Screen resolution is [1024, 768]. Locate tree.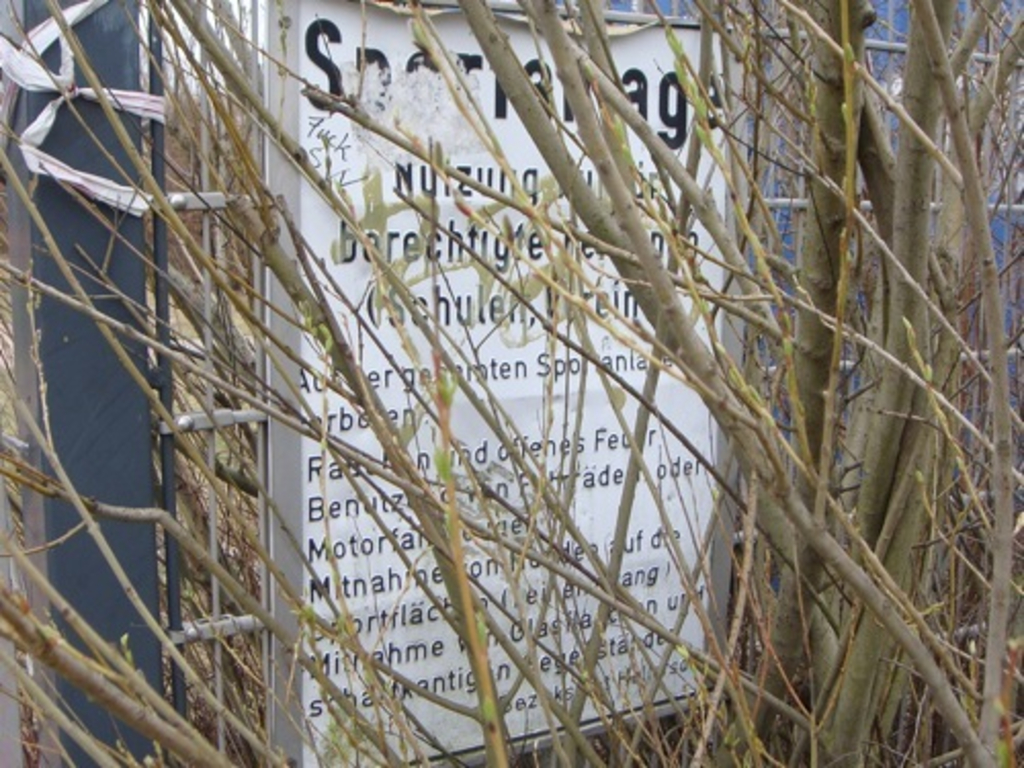
select_region(0, 0, 1022, 766).
